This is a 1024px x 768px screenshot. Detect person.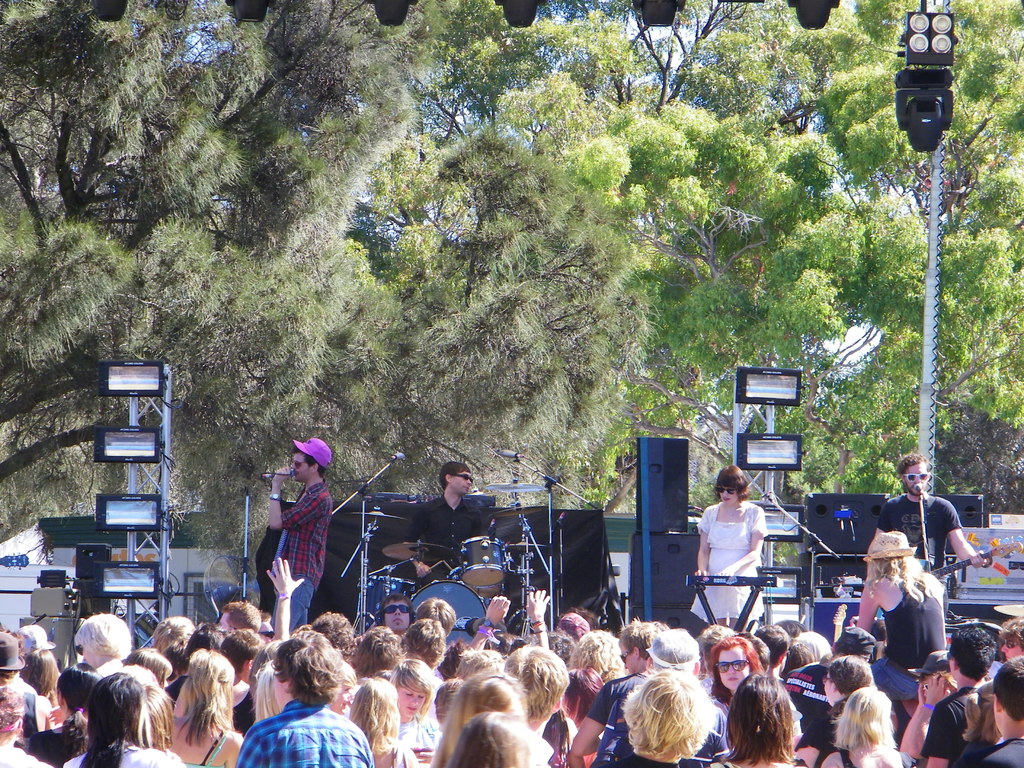
locate(983, 656, 1023, 767).
